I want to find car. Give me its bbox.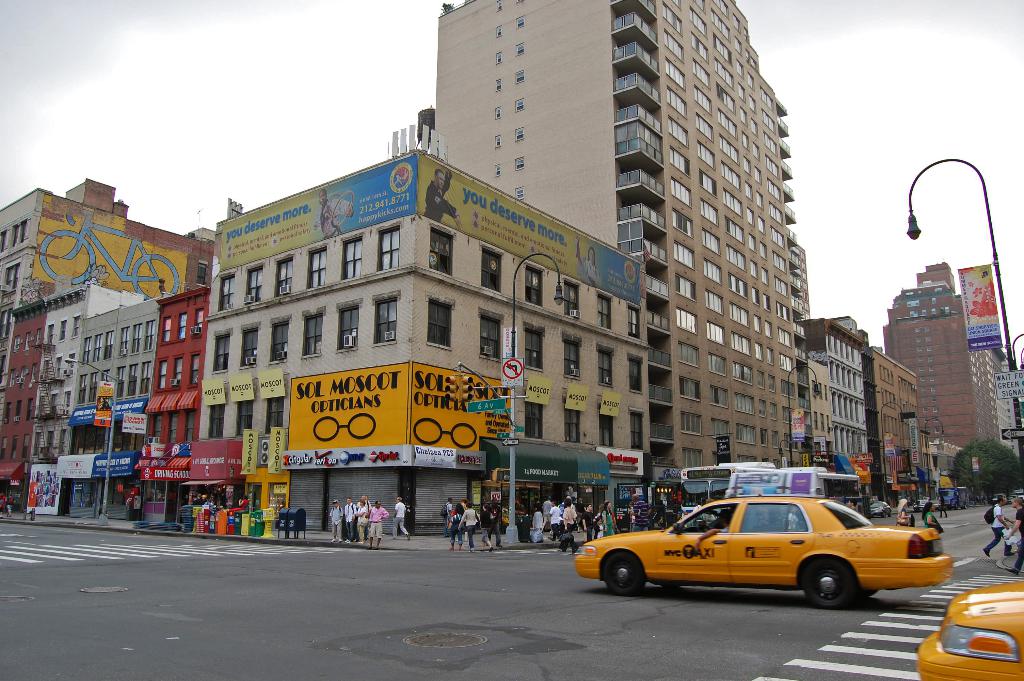
1006,498,1014,505.
